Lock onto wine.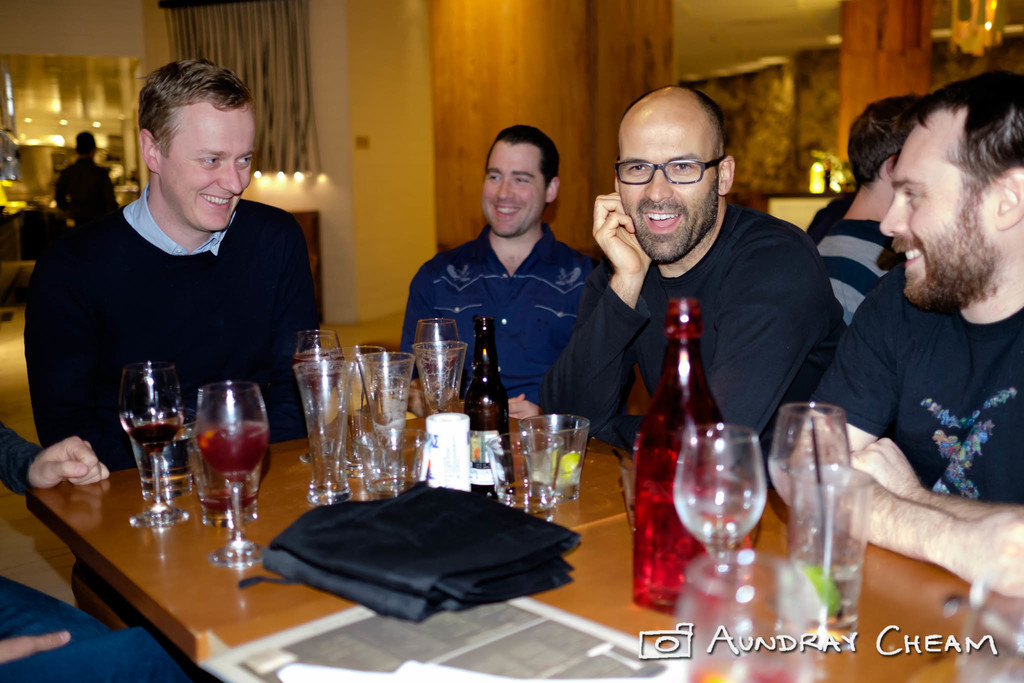
Locked: (left=460, top=306, right=519, bottom=500).
